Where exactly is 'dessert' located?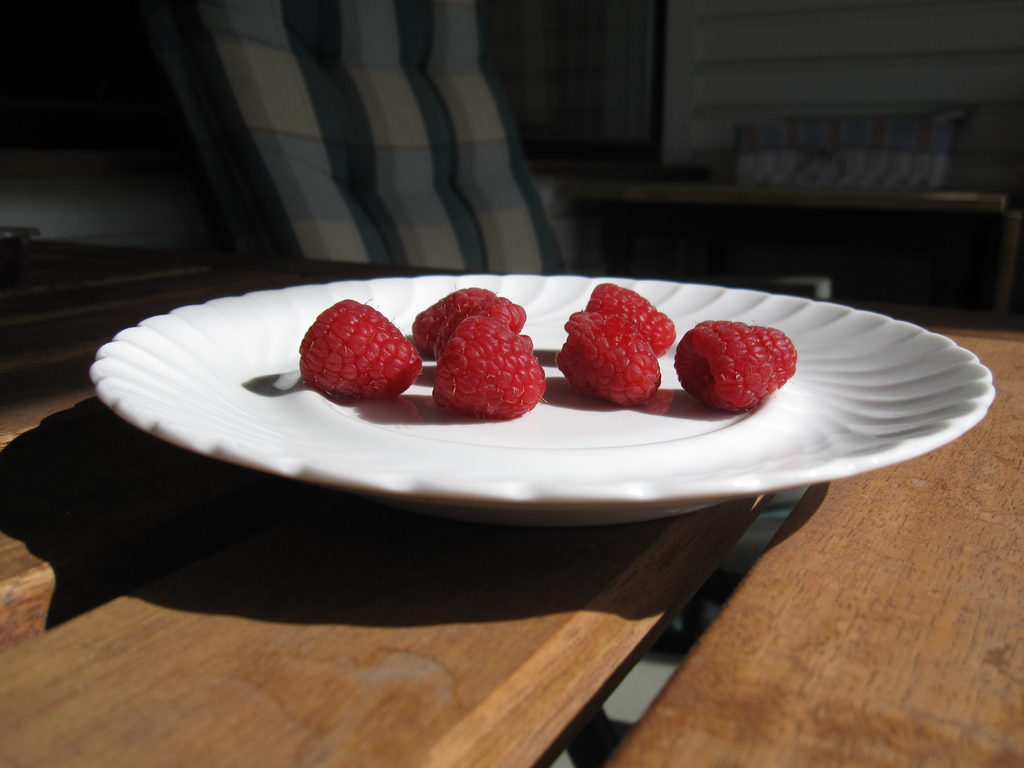
Its bounding box is region(297, 301, 415, 399).
